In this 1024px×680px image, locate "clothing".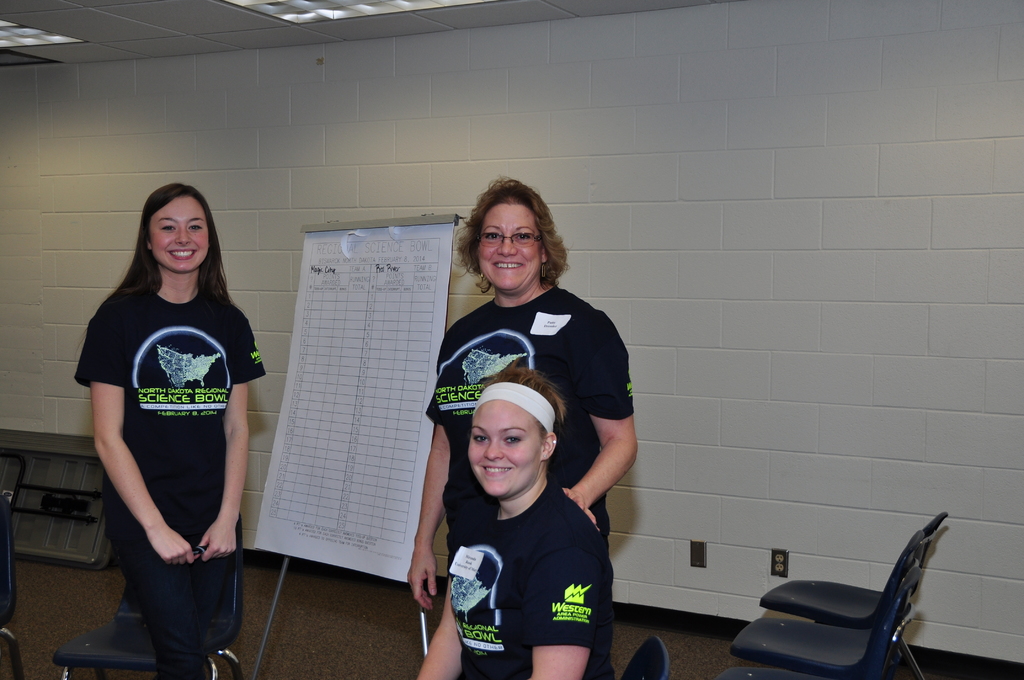
Bounding box: l=444, t=482, r=609, b=673.
